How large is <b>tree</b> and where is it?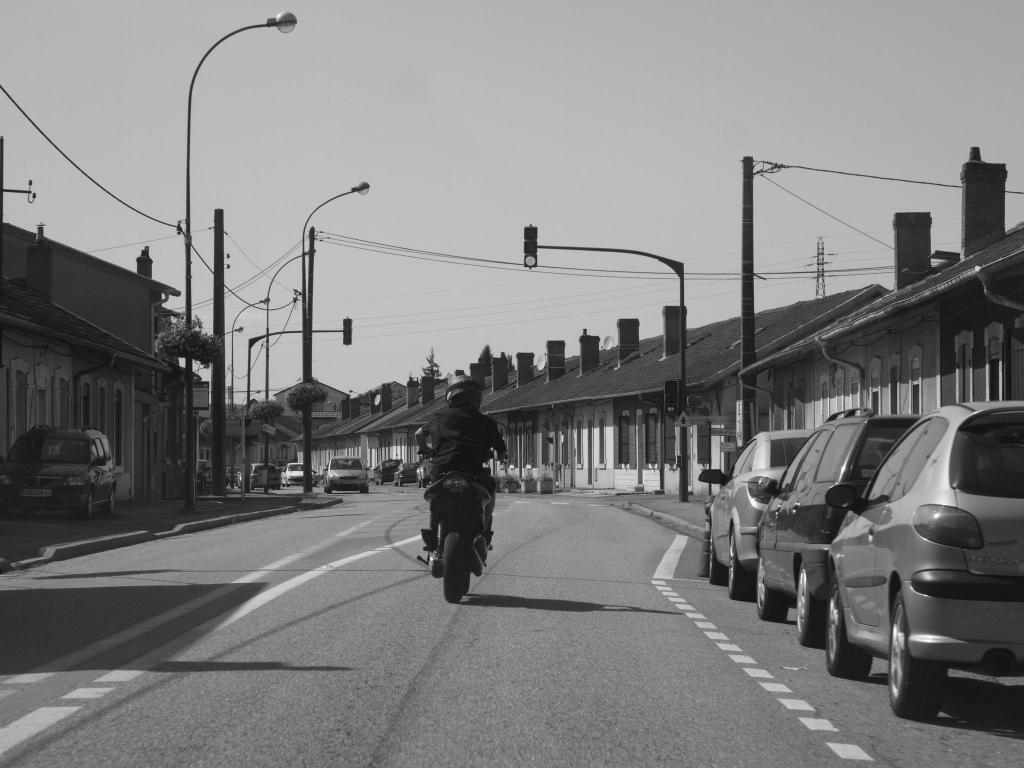
Bounding box: [left=422, top=352, right=445, bottom=384].
